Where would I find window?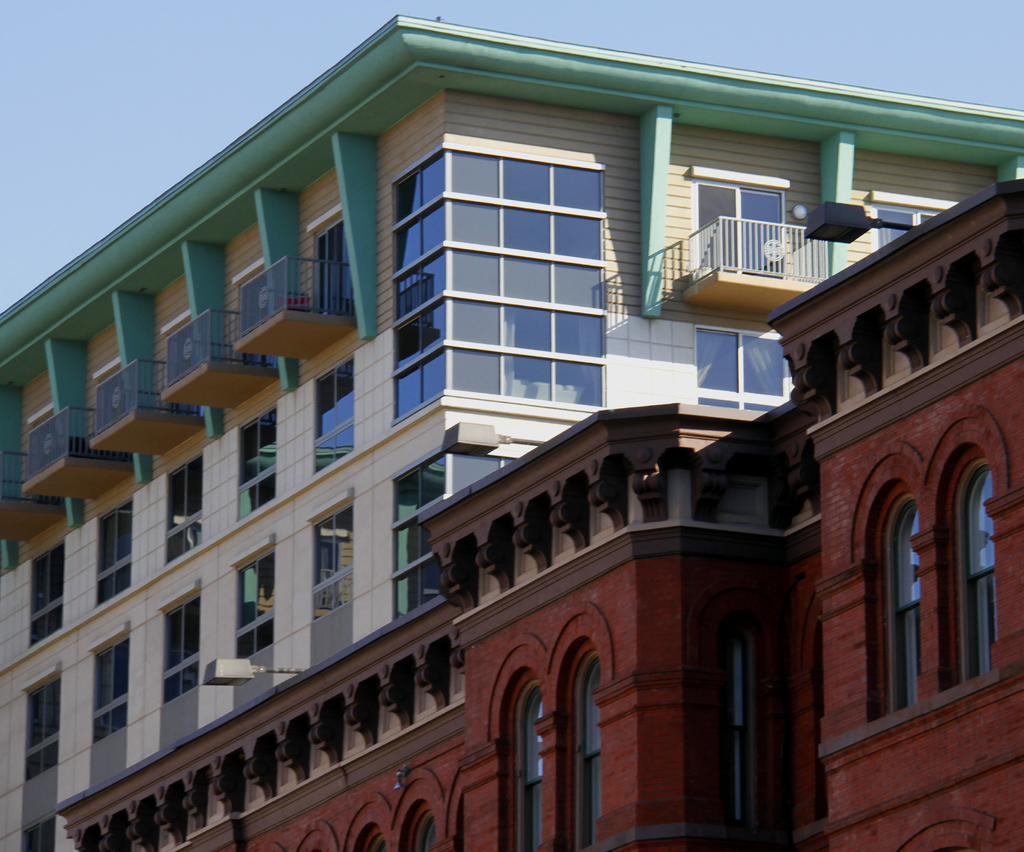
At (left=689, top=328, right=798, bottom=405).
